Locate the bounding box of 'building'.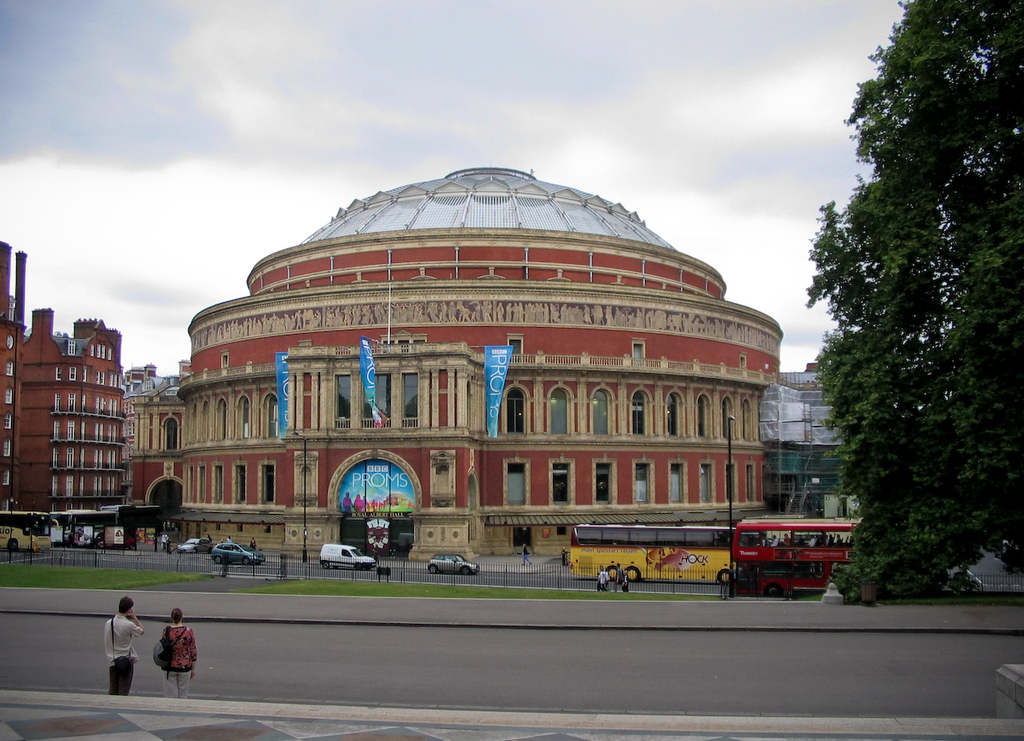
Bounding box: x1=754 y1=370 x2=901 y2=516.
